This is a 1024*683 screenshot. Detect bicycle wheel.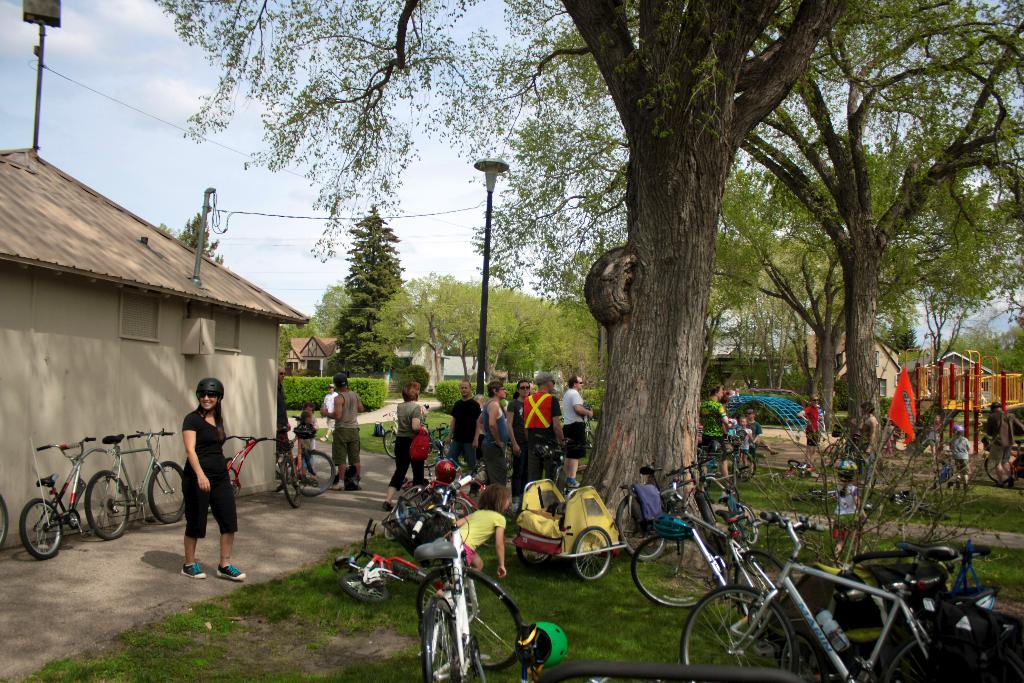
l=879, t=633, r=1023, b=682.
